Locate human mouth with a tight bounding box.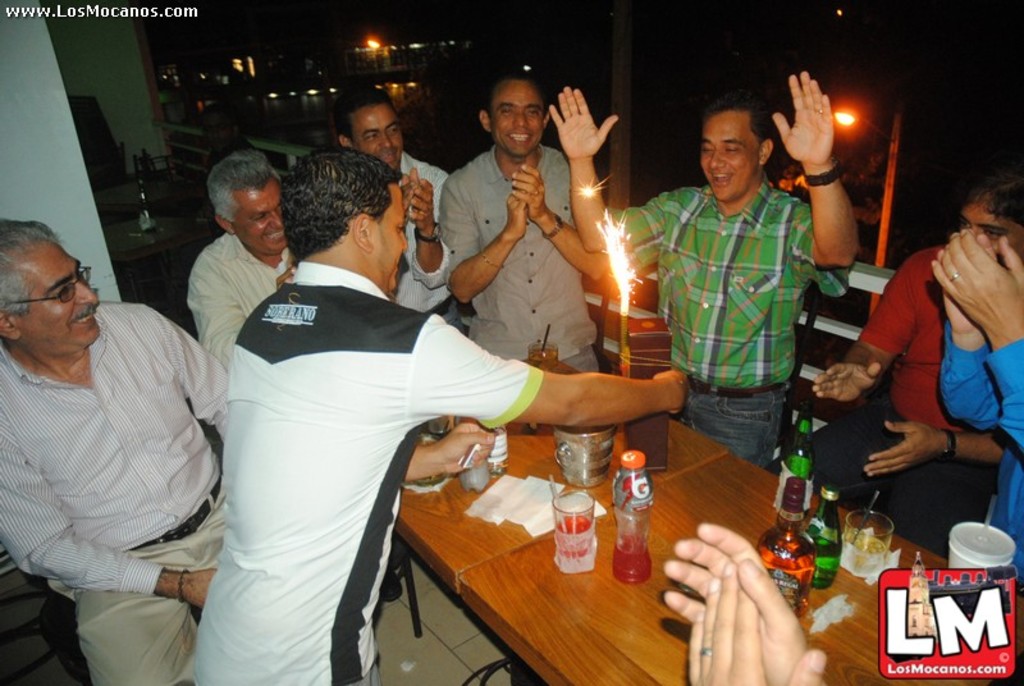
{"left": 72, "top": 316, "right": 91, "bottom": 323}.
